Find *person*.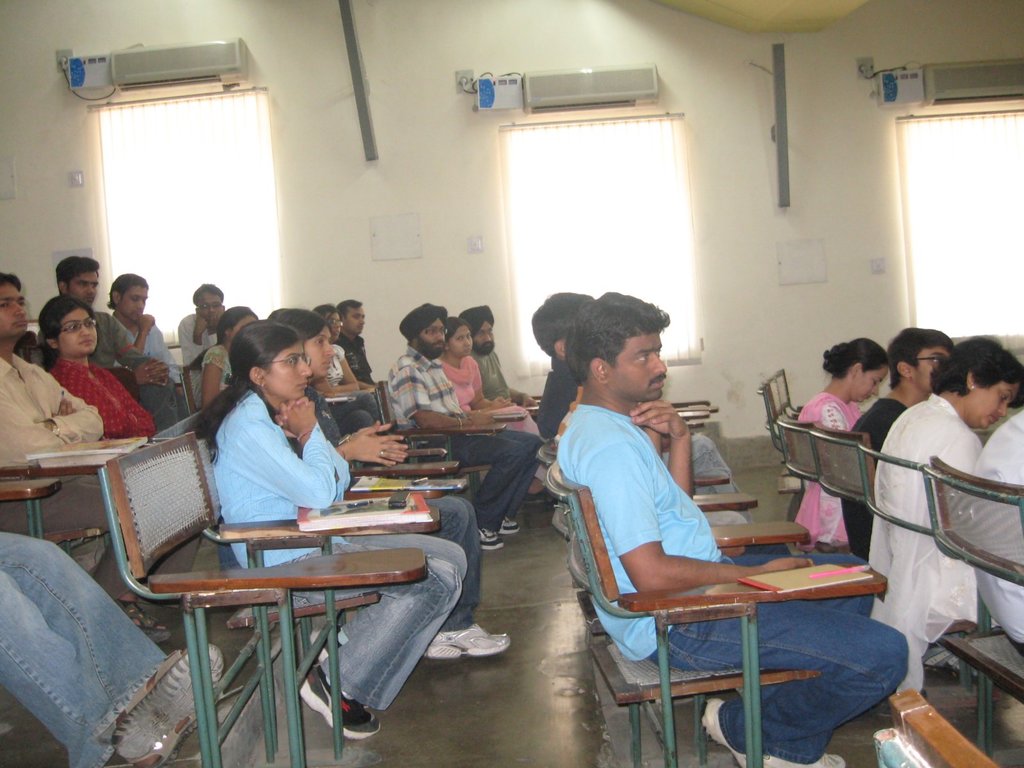
bbox(12, 282, 150, 487).
